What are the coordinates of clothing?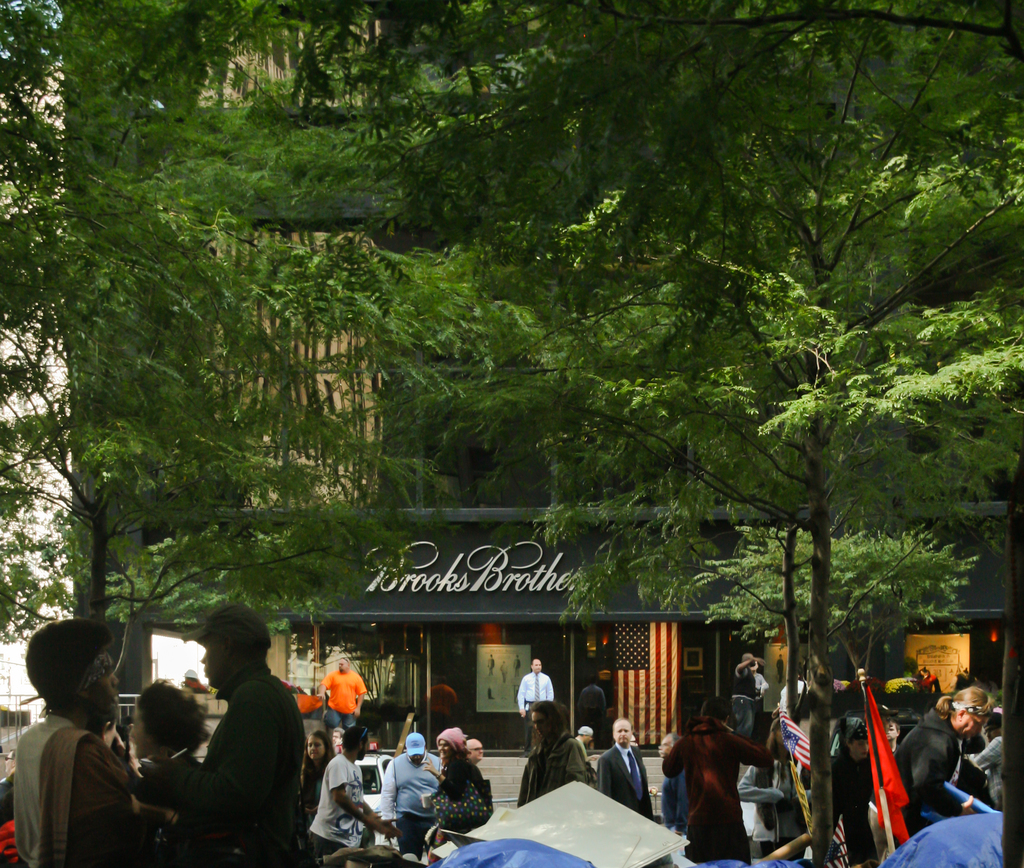
(516,731,592,806).
